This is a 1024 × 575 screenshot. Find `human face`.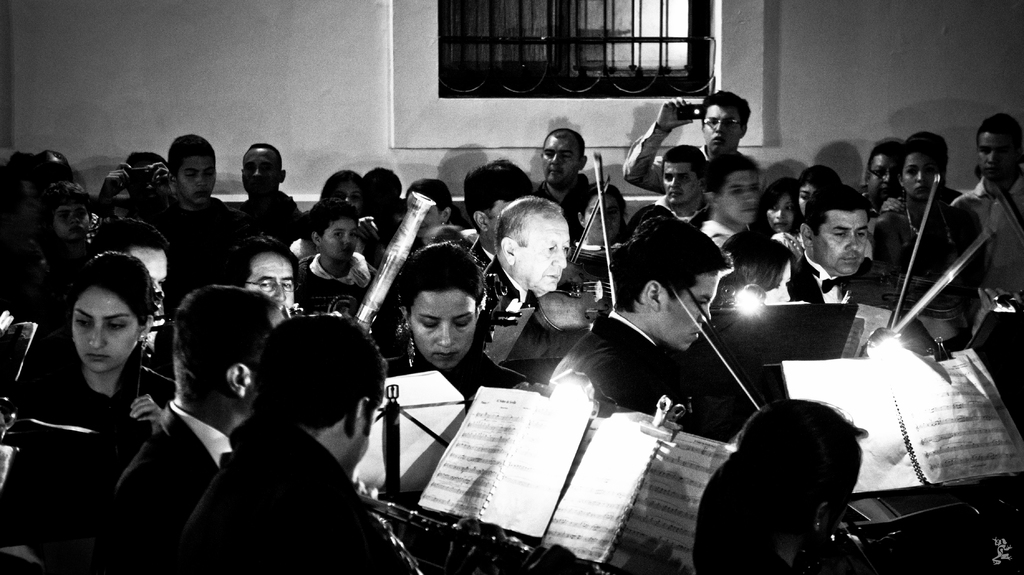
Bounding box: l=809, t=206, r=872, b=274.
